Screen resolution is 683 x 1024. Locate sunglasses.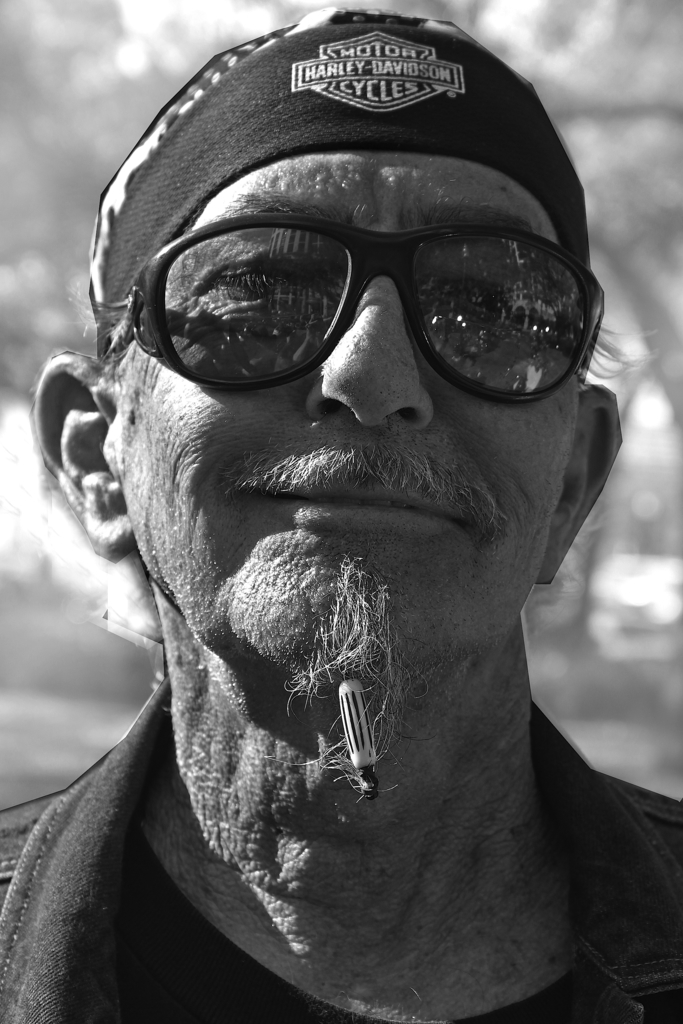
95 209 605 403.
